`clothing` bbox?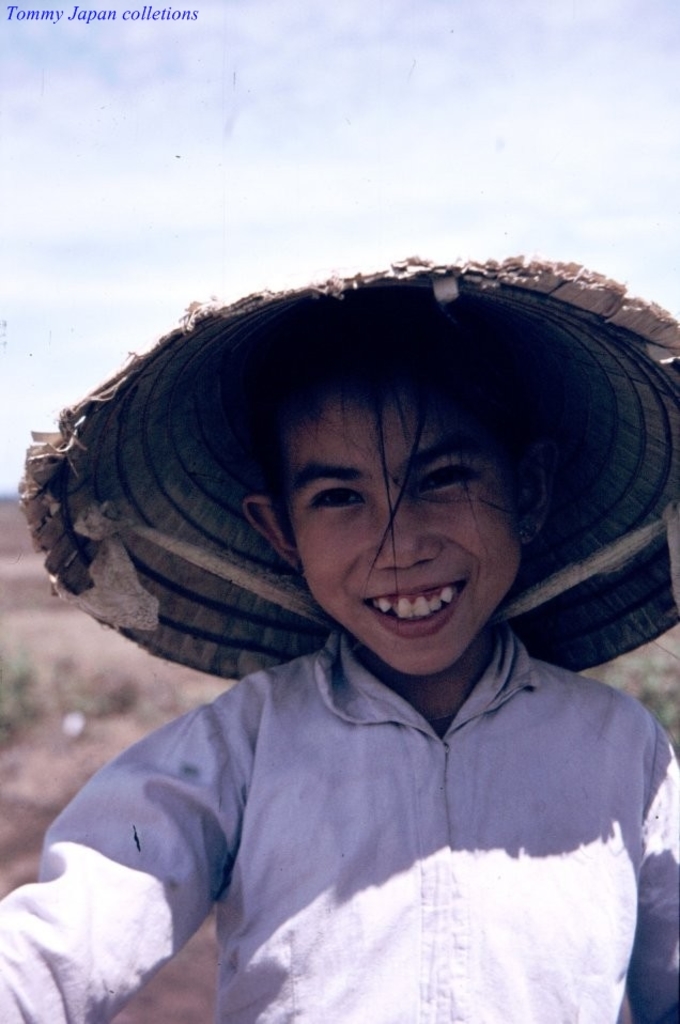
pyautogui.locateOnScreen(0, 630, 679, 1023)
